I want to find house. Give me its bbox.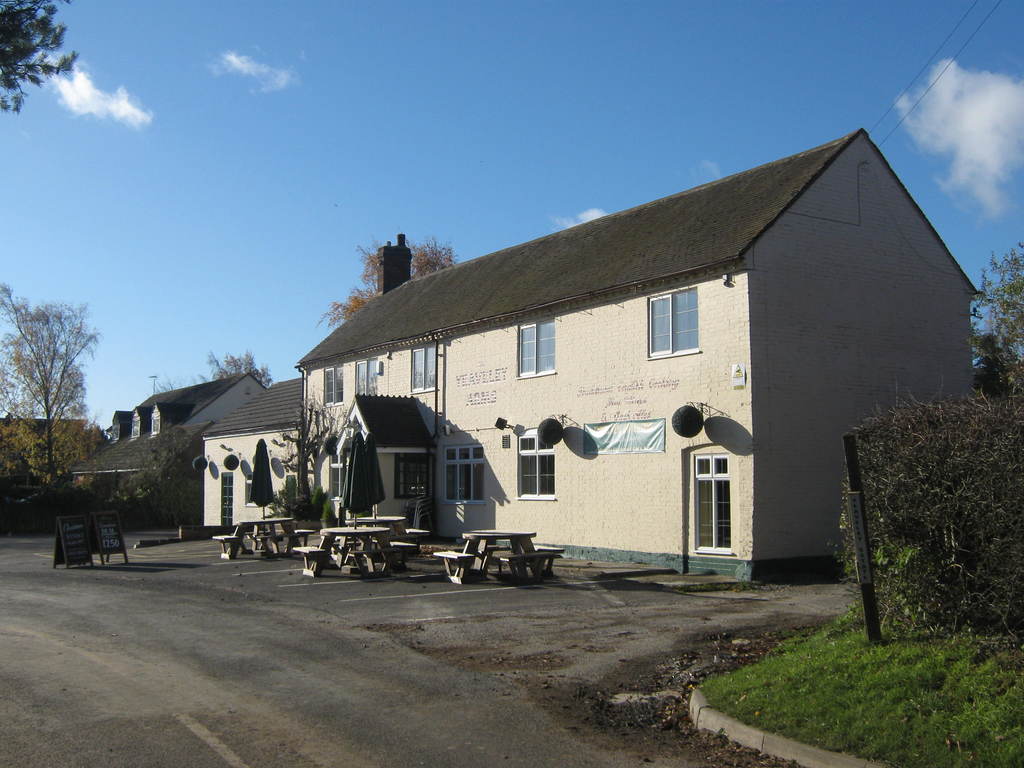
BBox(199, 381, 340, 544).
